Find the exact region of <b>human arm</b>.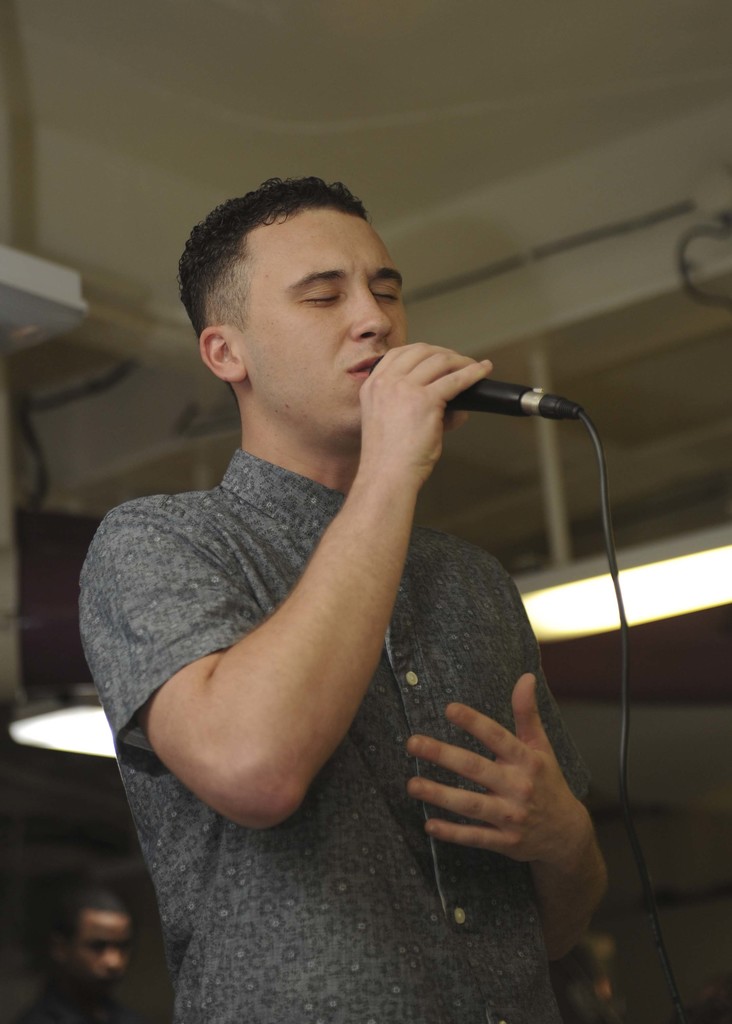
Exact region: (401,662,642,977).
